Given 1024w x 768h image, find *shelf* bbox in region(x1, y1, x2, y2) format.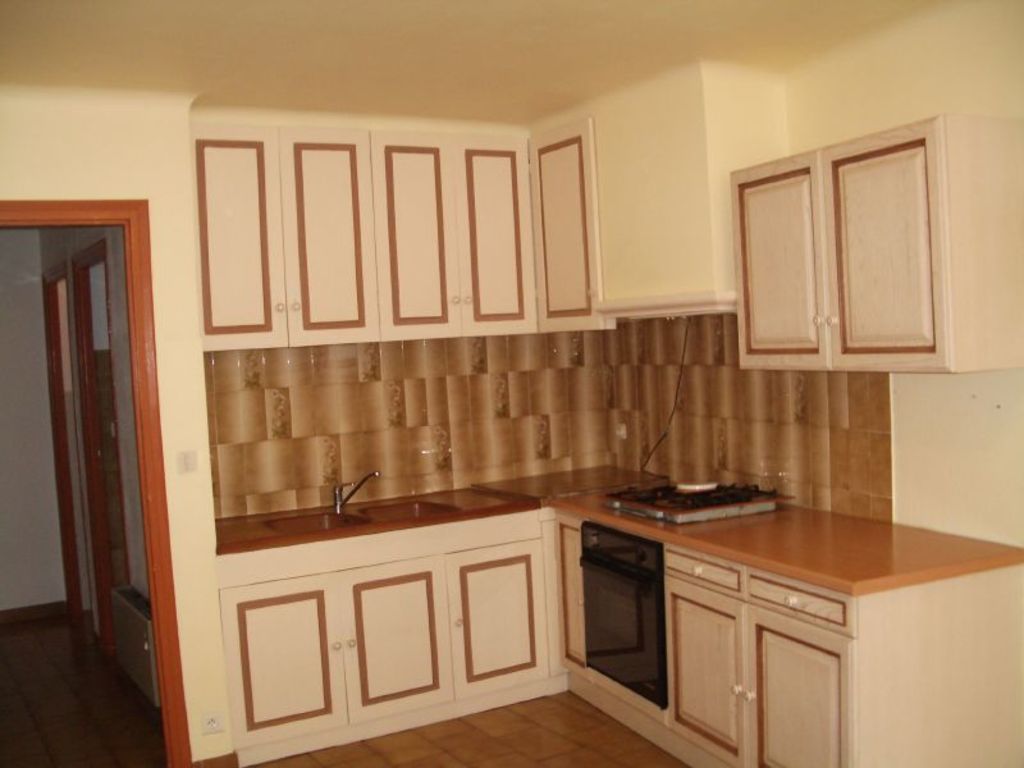
region(553, 506, 1023, 767).
